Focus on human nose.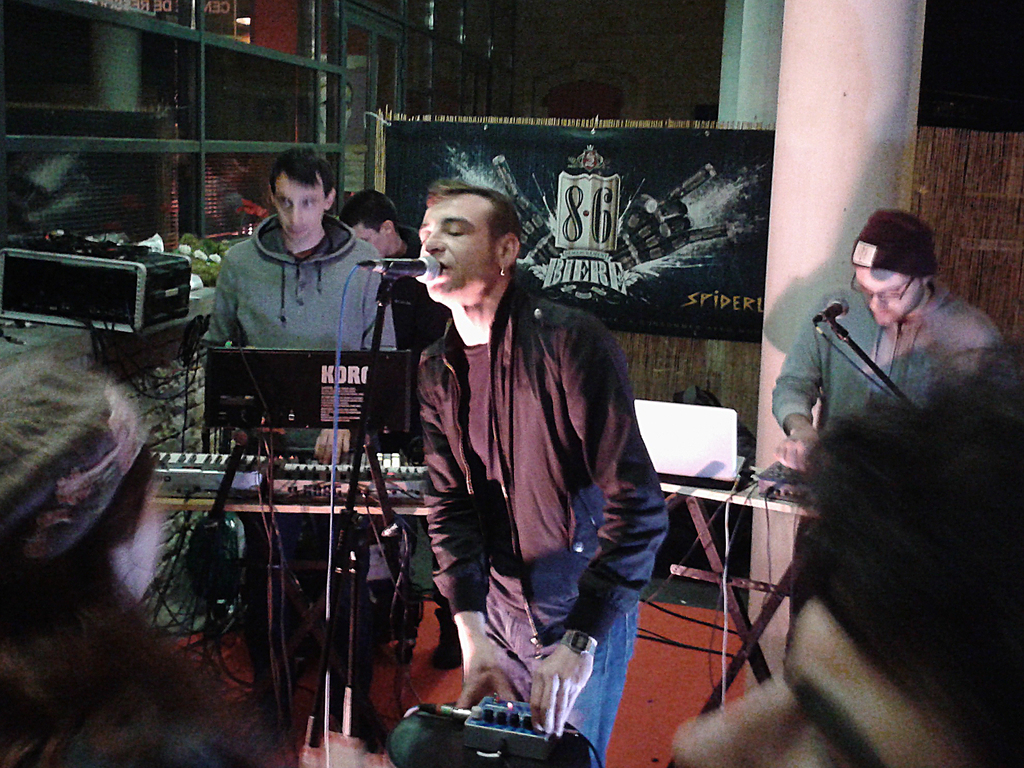
Focused at bbox=[868, 292, 887, 309].
